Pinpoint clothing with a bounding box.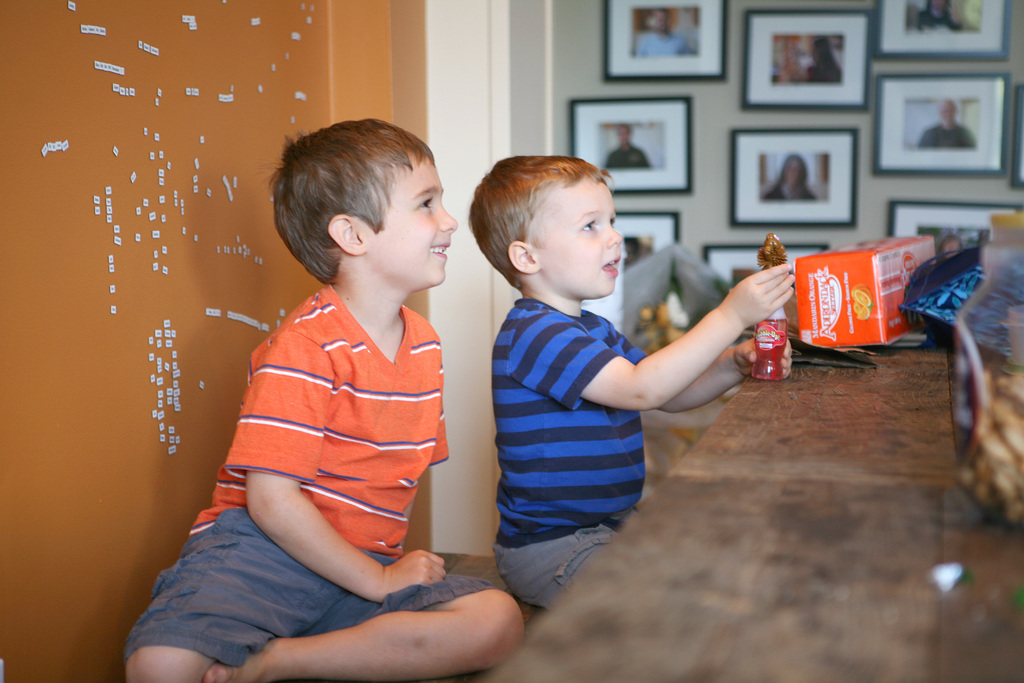
(left=604, top=143, right=646, bottom=168).
